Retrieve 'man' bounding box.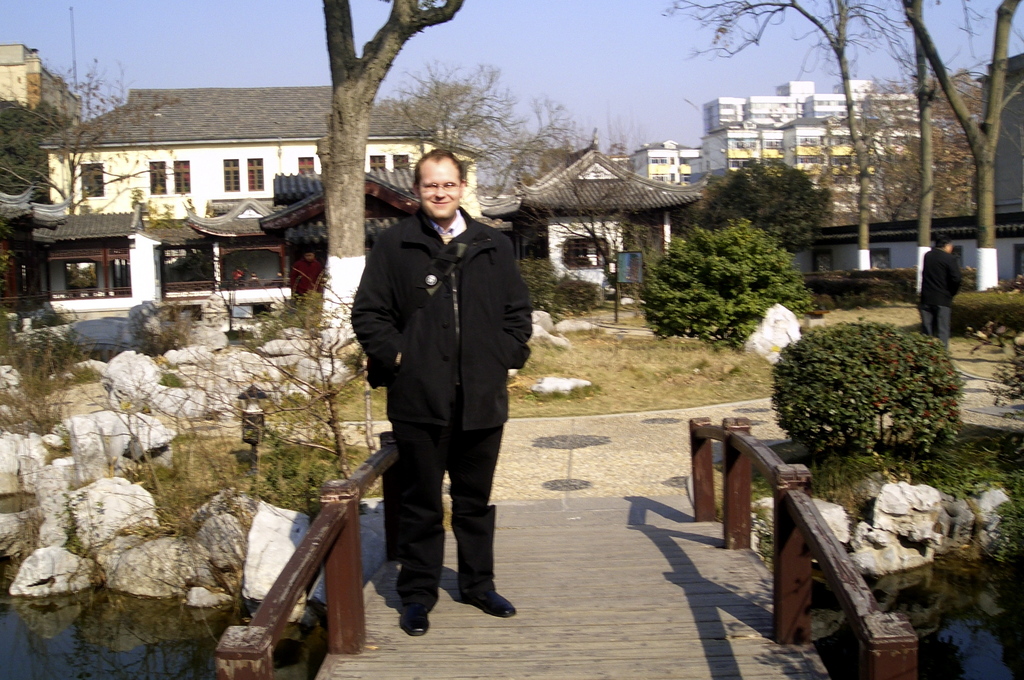
Bounding box: bbox=(916, 235, 963, 348).
